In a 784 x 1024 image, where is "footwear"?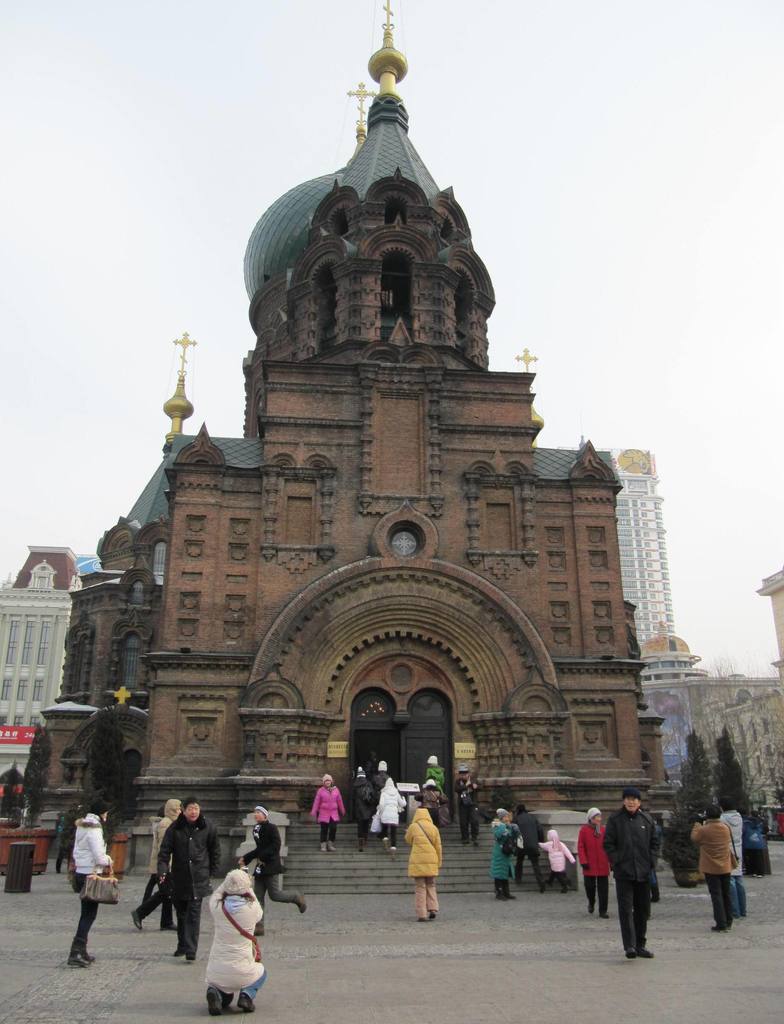
region(207, 988, 228, 1012).
